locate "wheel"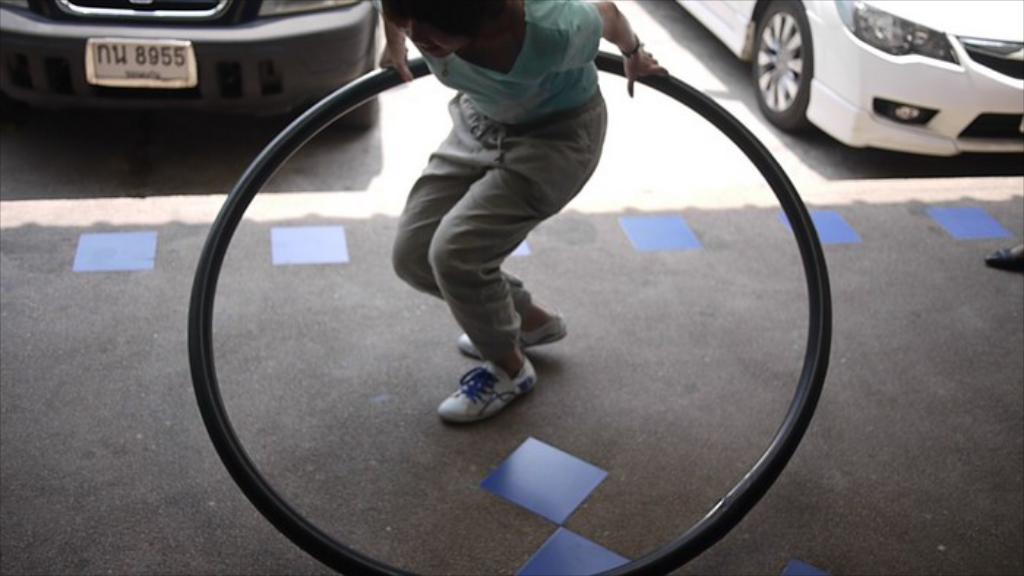
detection(750, 0, 816, 132)
